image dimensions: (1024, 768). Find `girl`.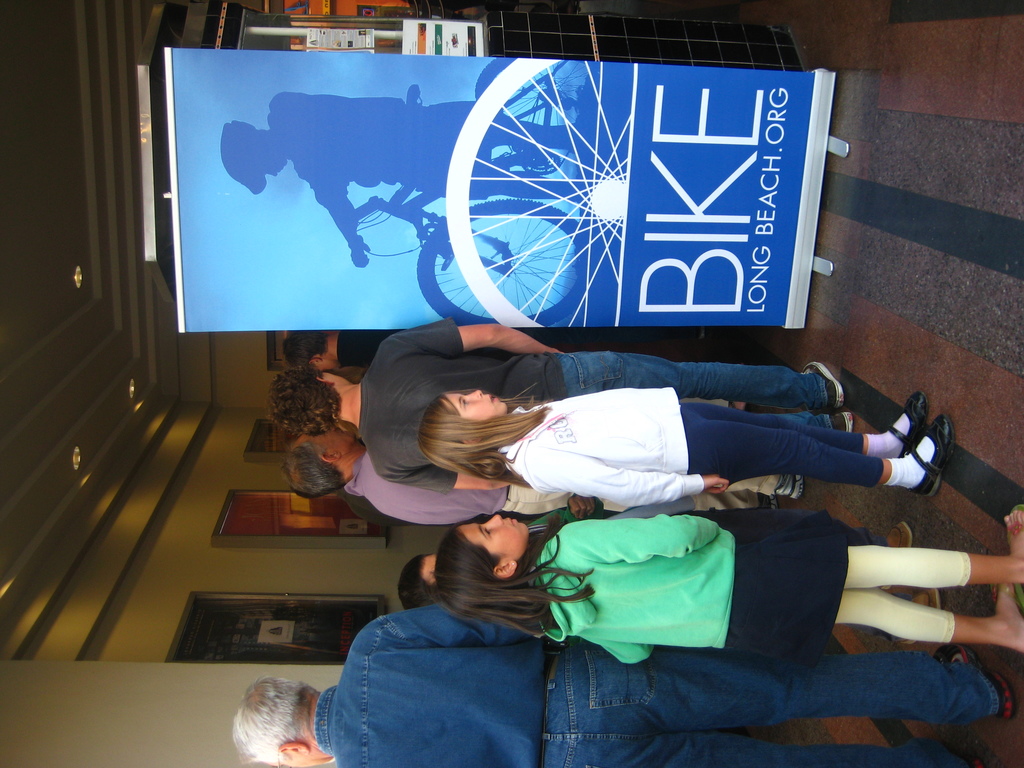
[414,389,955,502].
